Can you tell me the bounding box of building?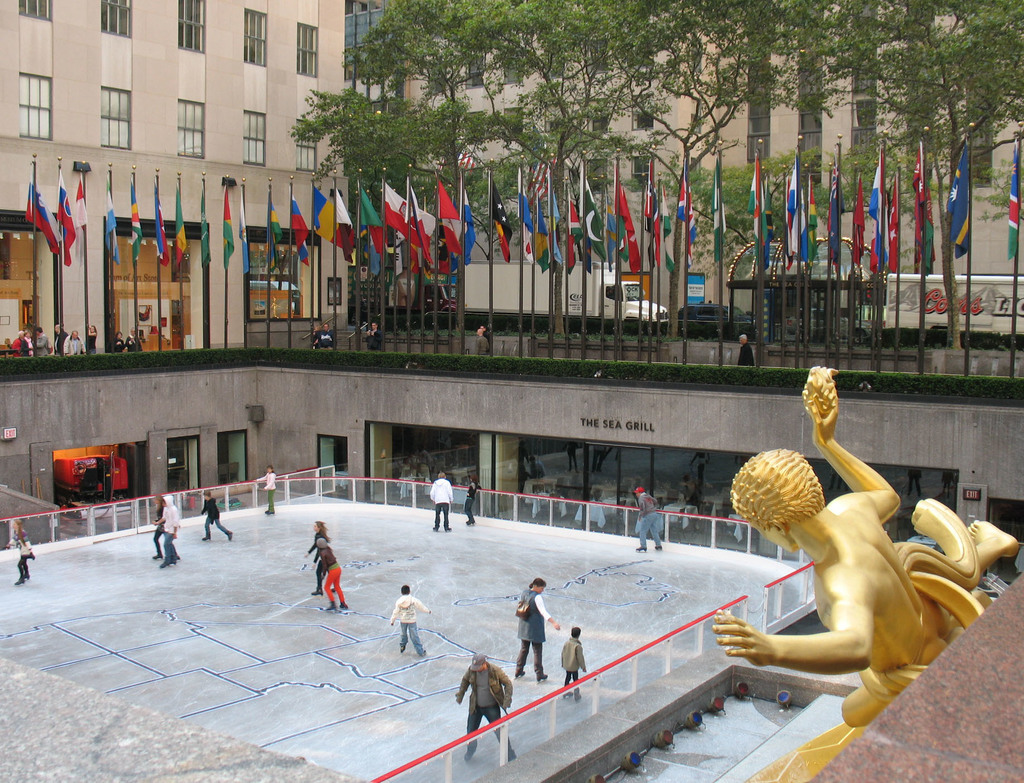
{"x1": 4, "y1": 335, "x2": 1023, "y2": 782}.
